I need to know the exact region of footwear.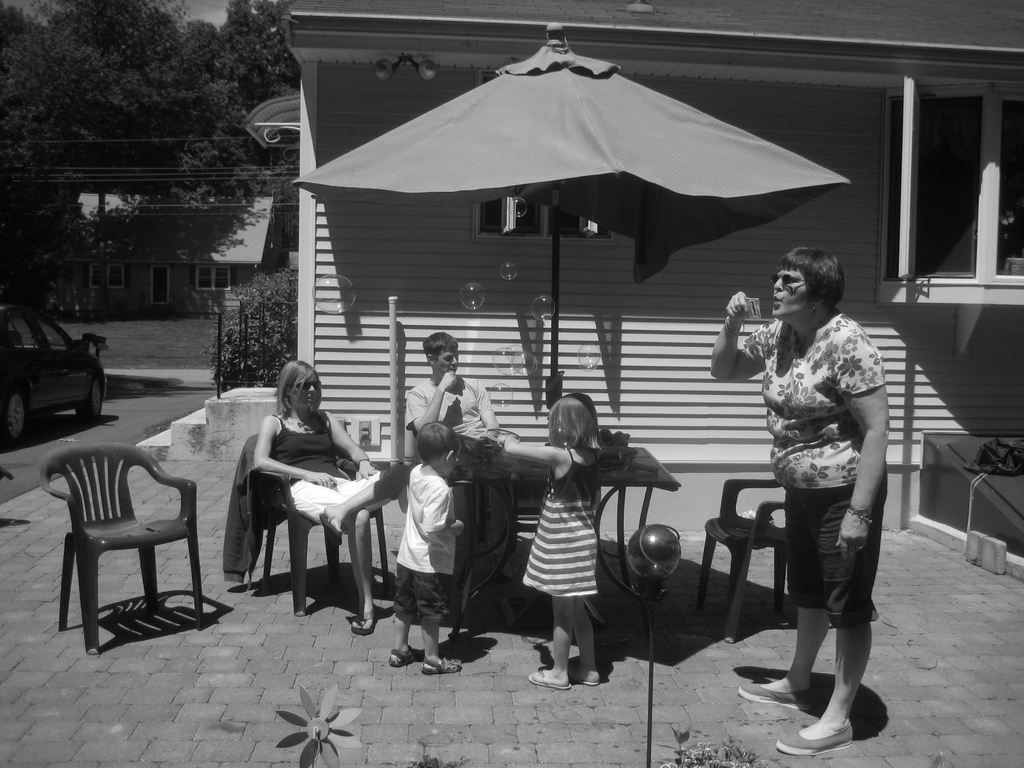
Region: 741, 663, 809, 717.
